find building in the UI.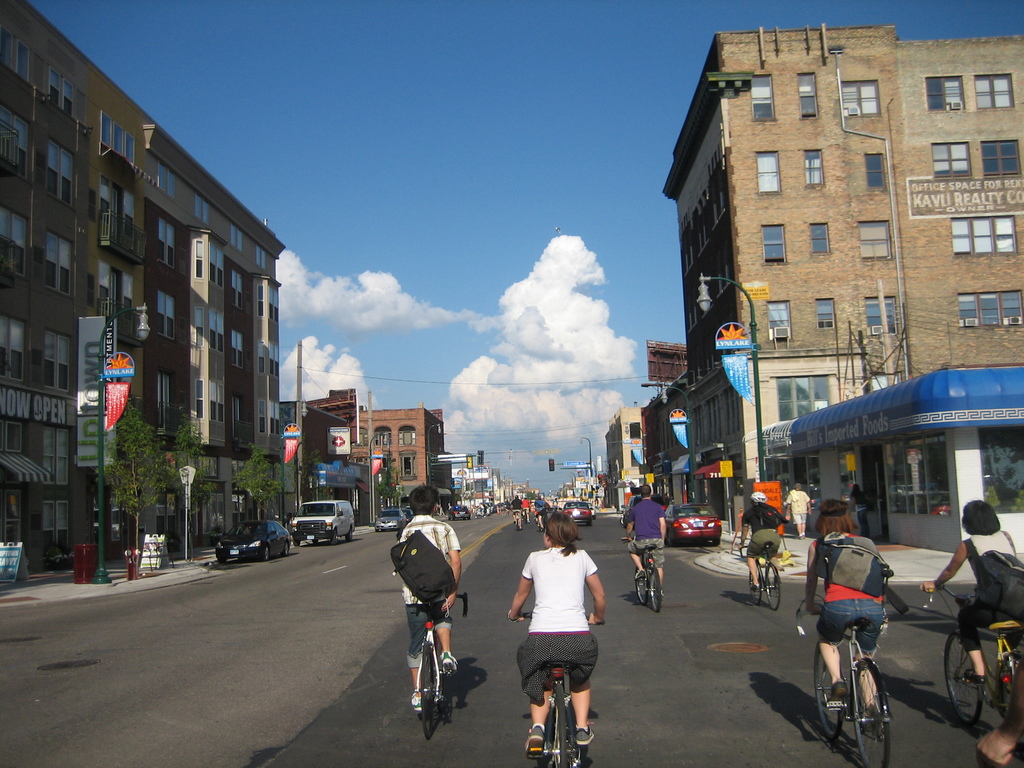
UI element at locate(609, 404, 645, 511).
